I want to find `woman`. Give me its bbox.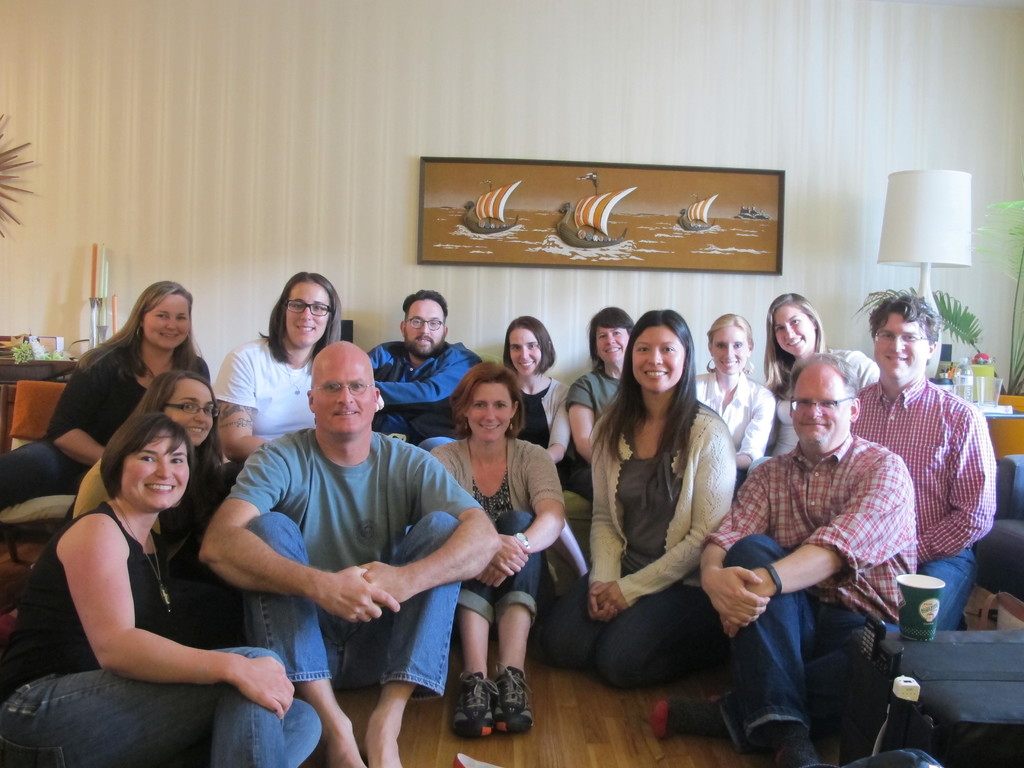
(x1=429, y1=361, x2=568, y2=739).
